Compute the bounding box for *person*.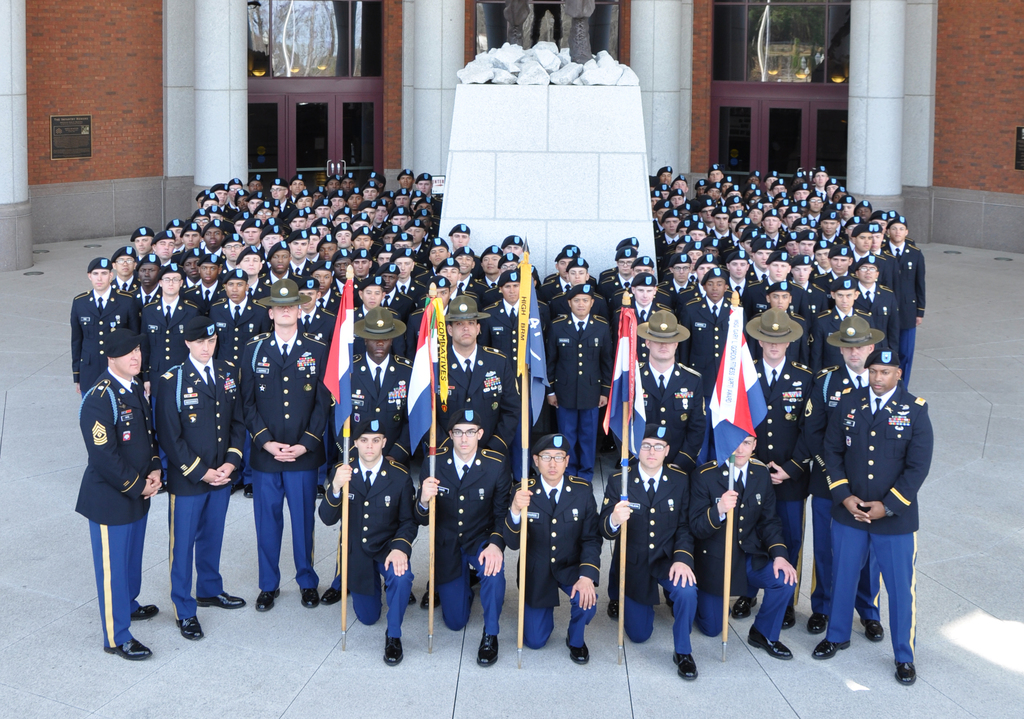
<box>343,310,415,455</box>.
